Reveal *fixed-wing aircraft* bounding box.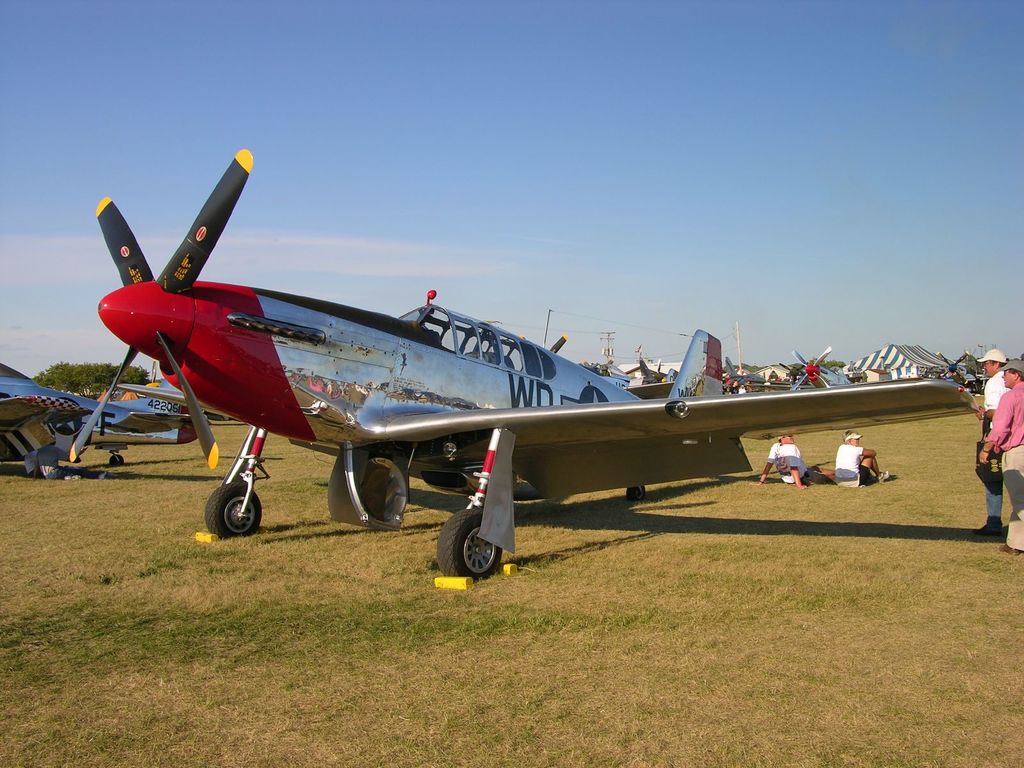
Revealed: rect(789, 346, 851, 392).
